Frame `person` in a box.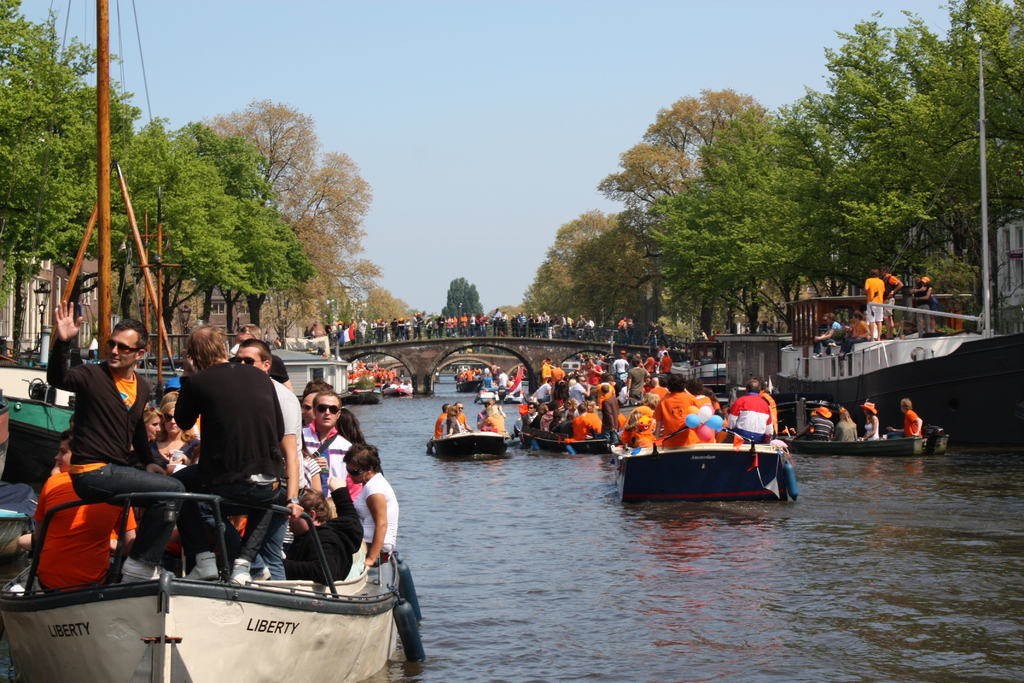
{"left": 794, "top": 398, "right": 834, "bottom": 443}.
